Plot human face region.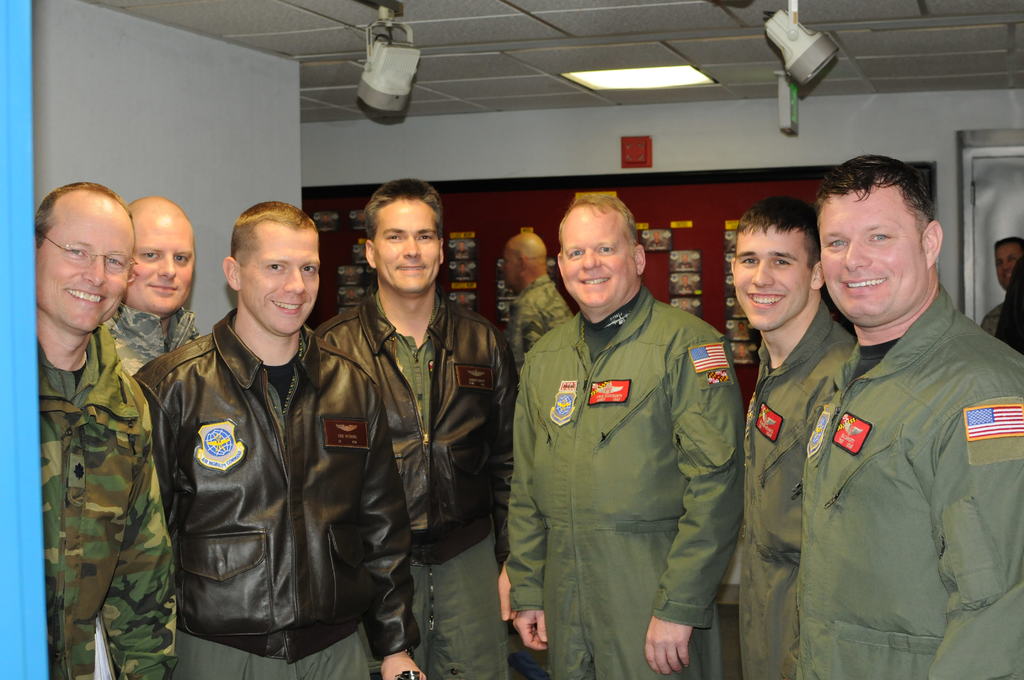
Plotted at 122 225 193 314.
